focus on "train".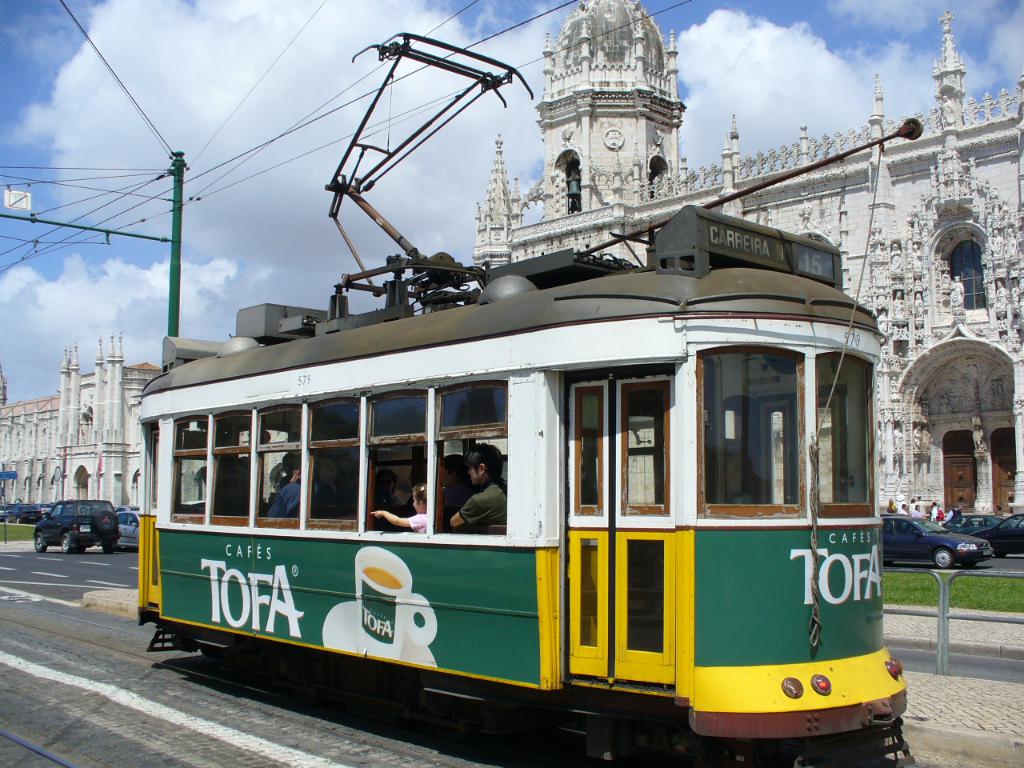
Focused at crop(130, 25, 913, 767).
